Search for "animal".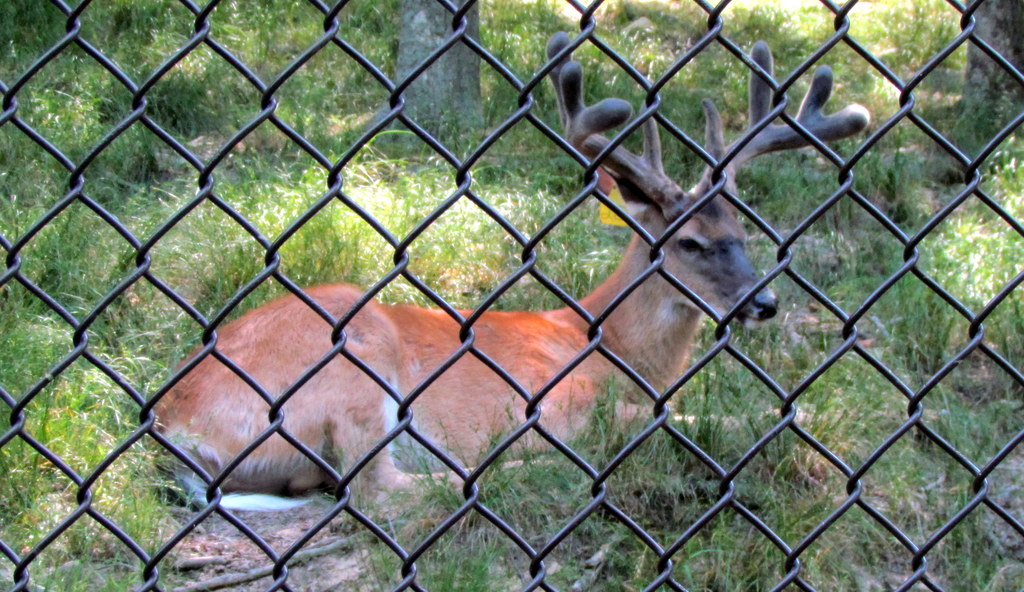
Found at <region>150, 29, 868, 515</region>.
